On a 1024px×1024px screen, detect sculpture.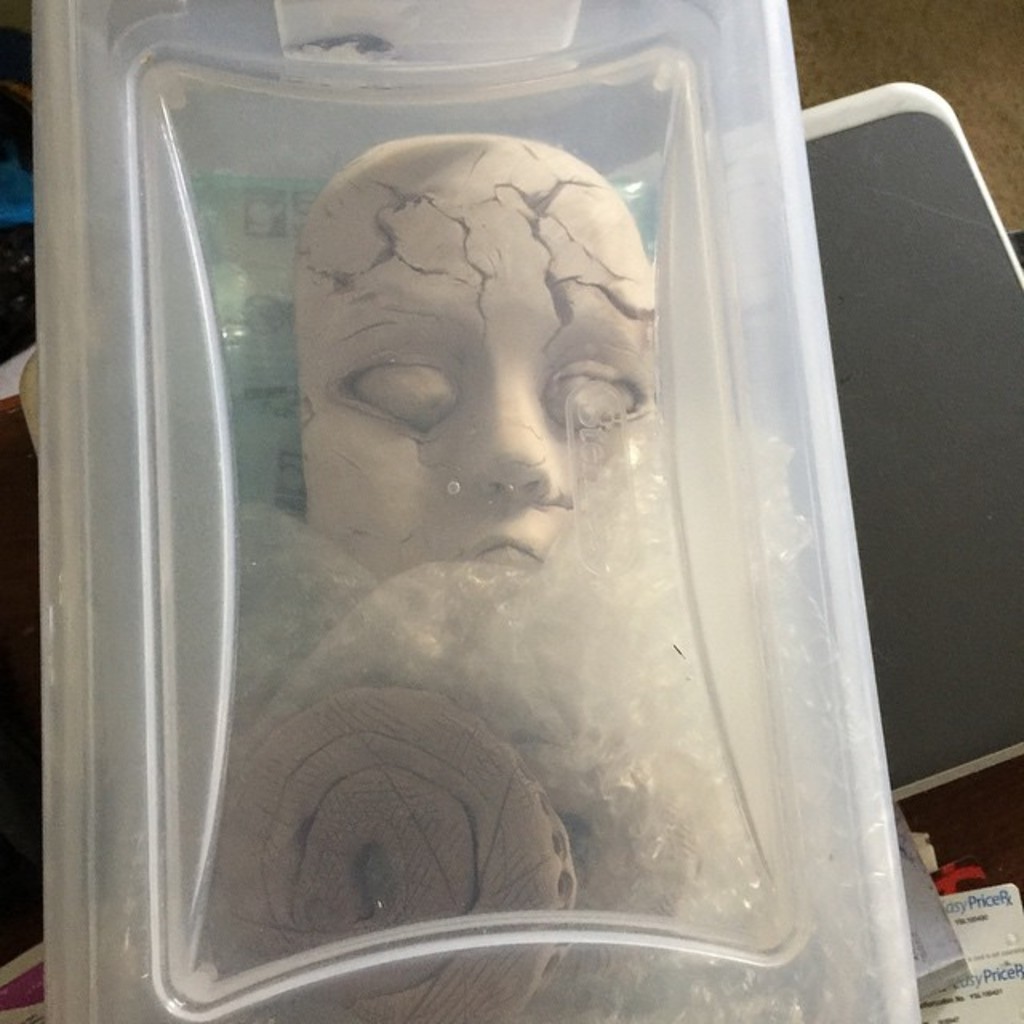
(x1=224, y1=125, x2=725, y2=842).
